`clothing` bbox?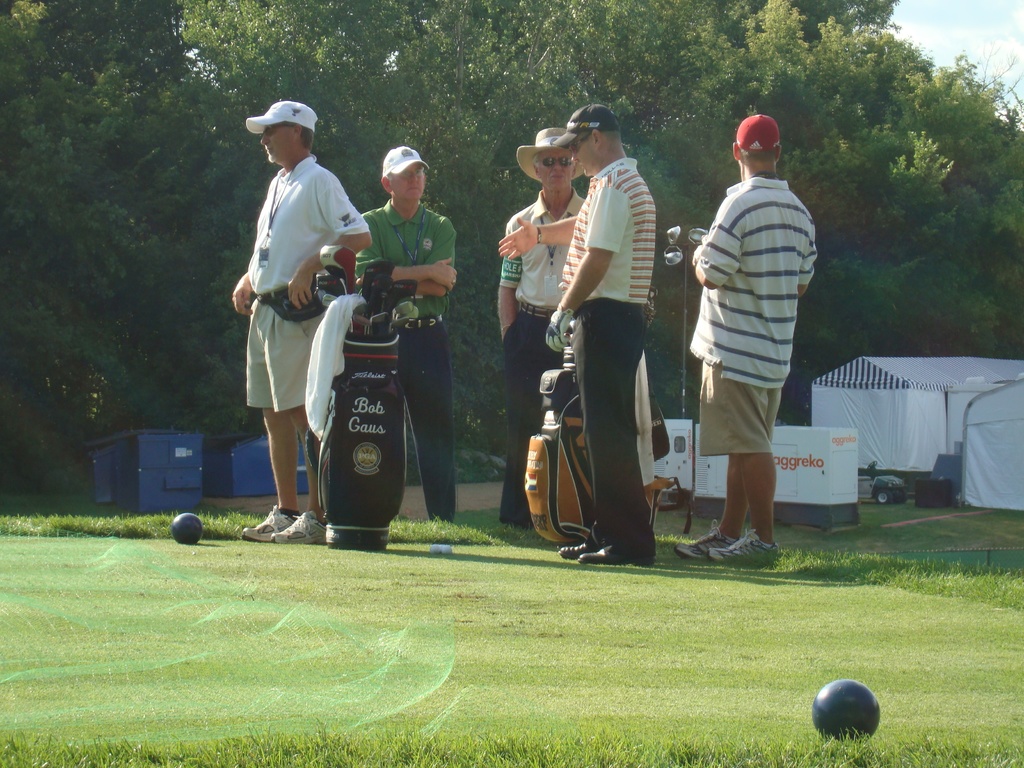
244,155,371,414
